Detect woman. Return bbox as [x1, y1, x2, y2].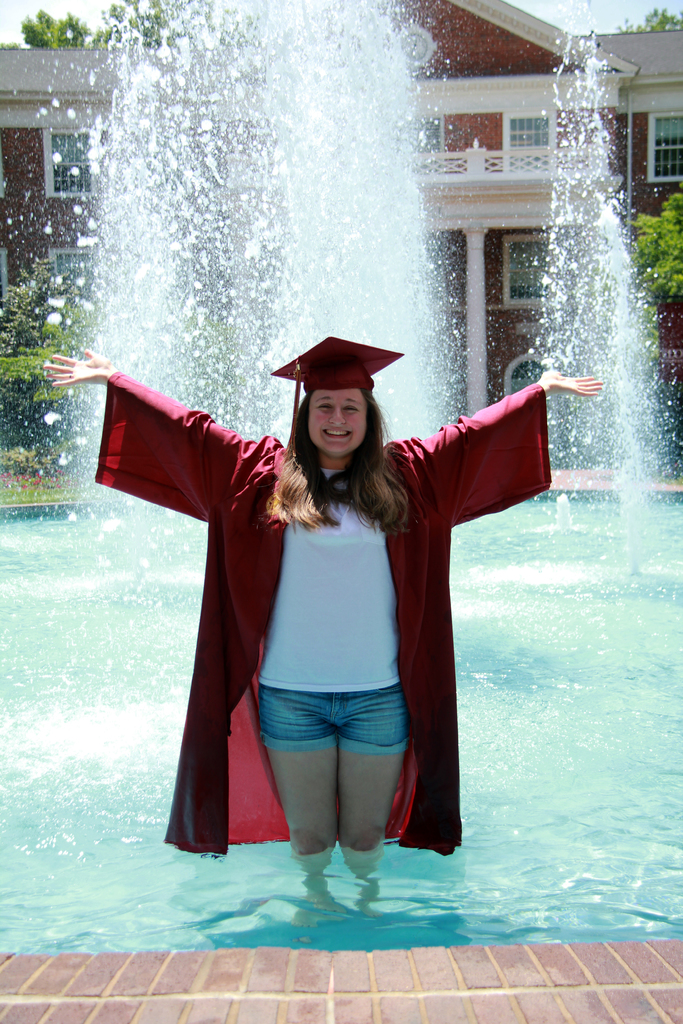
[147, 321, 495, 890].
